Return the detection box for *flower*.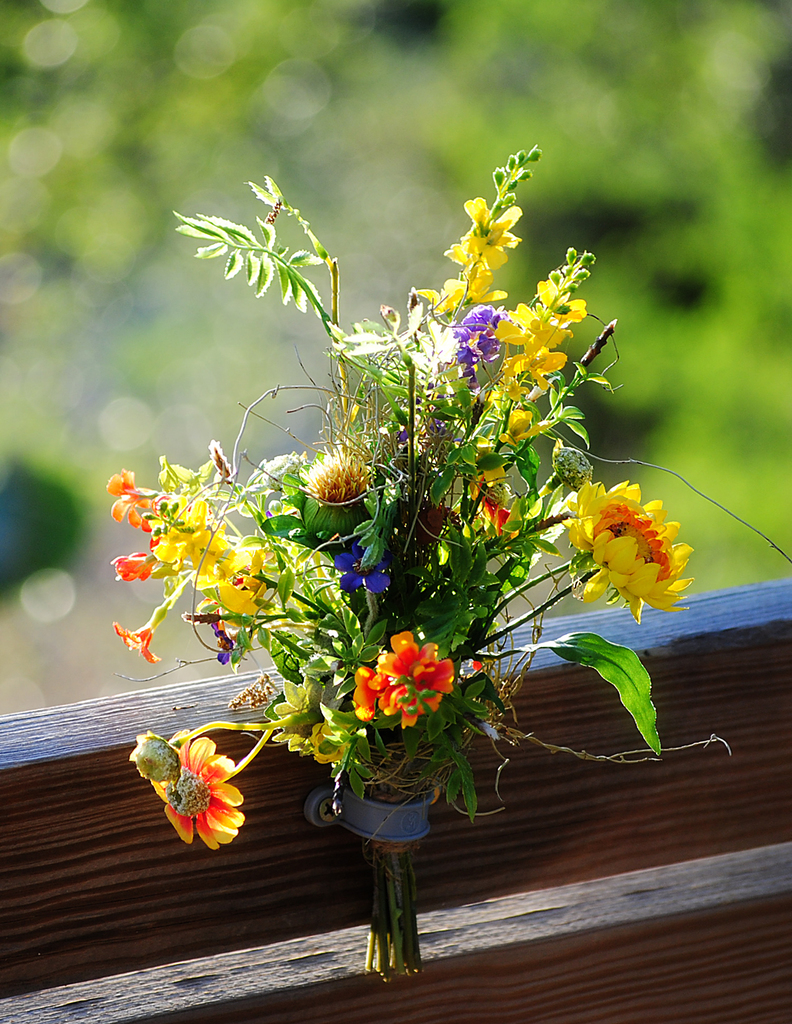
119, 617, 182, 667.
